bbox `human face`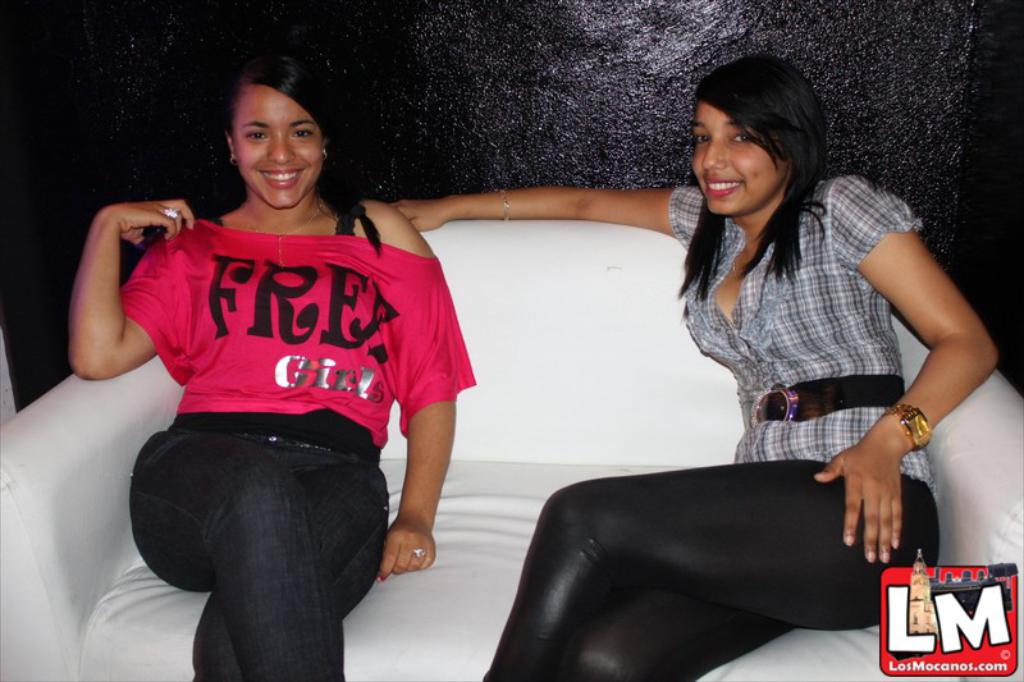
locate(699, 106, 769, 216)
